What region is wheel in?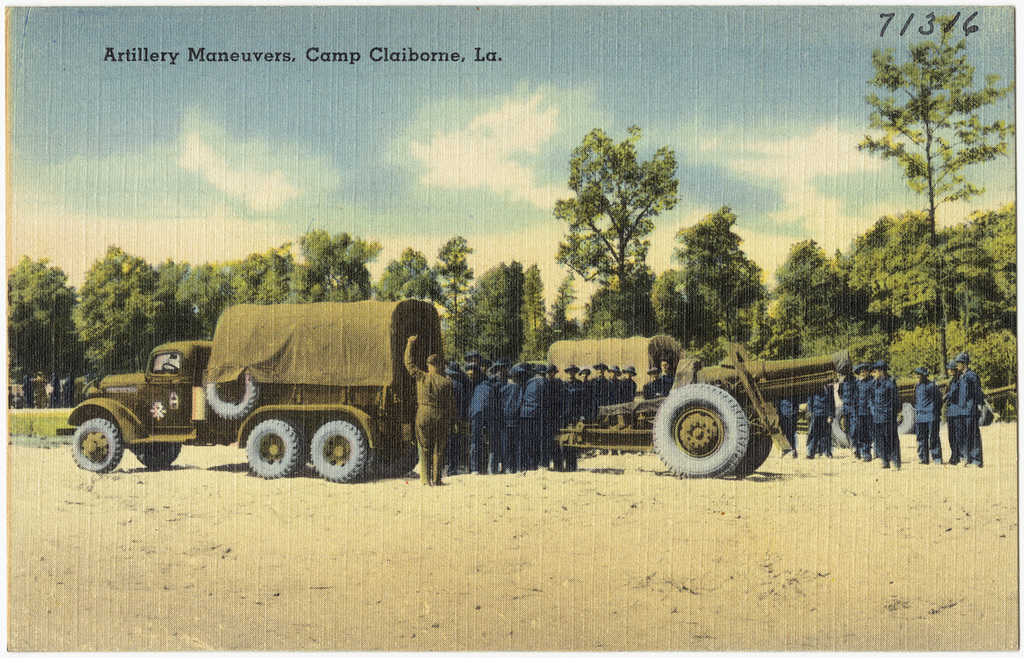
locate(151, 359, 182, 376).
